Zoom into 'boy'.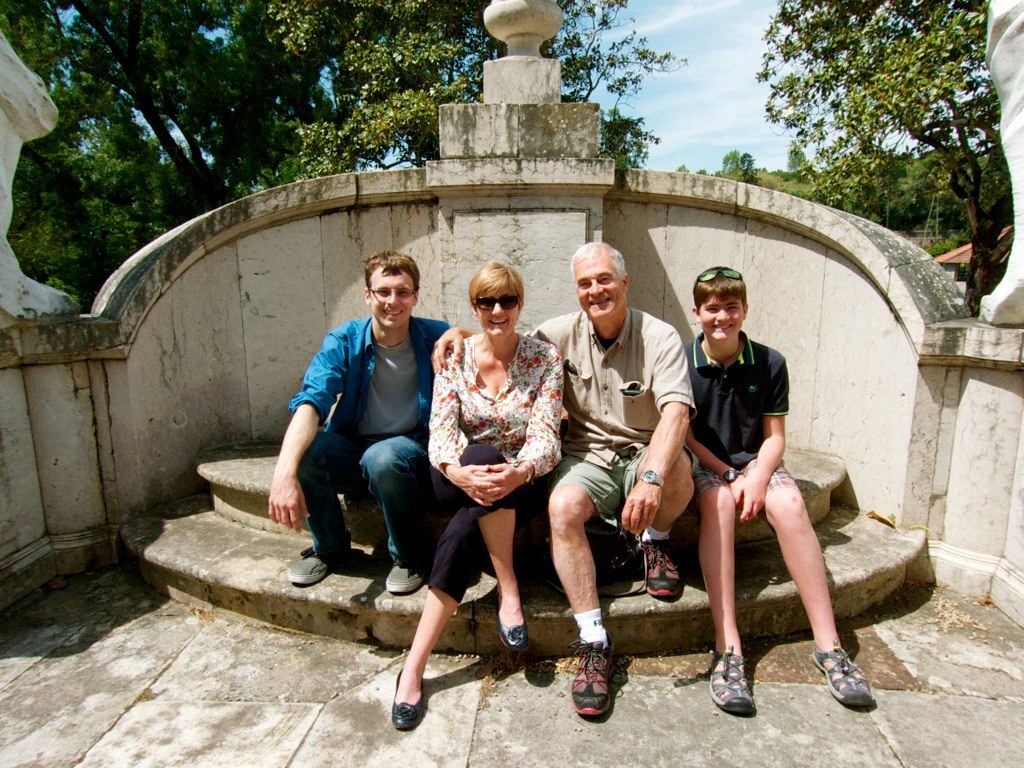
Zoom target: 262,249,466,595.
